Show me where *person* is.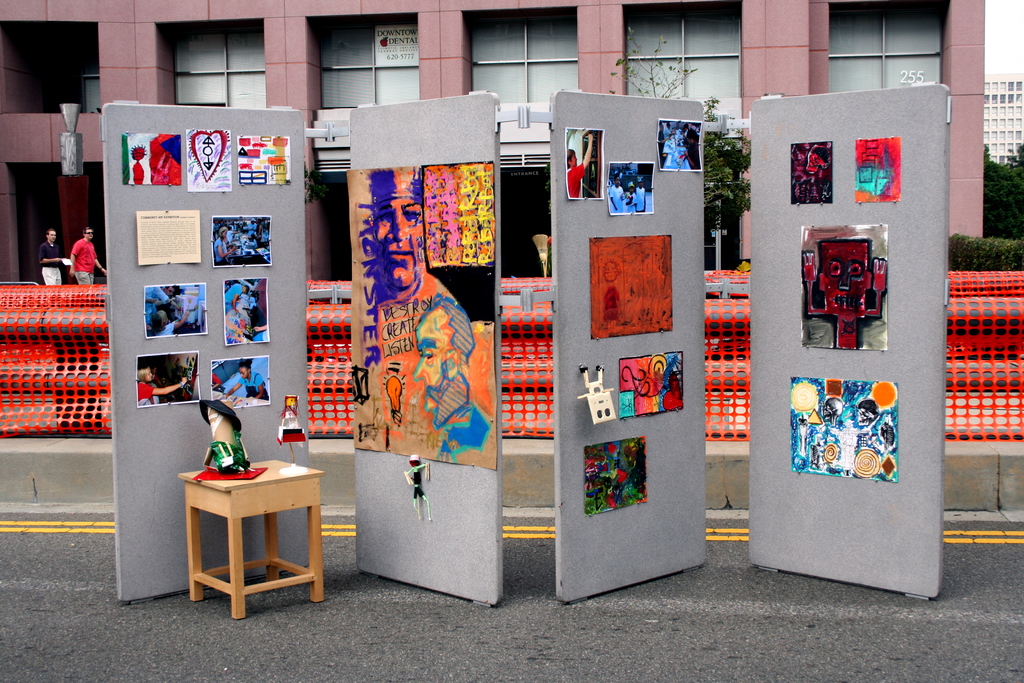
*person* is at locate(37, 227, 66, 288).
